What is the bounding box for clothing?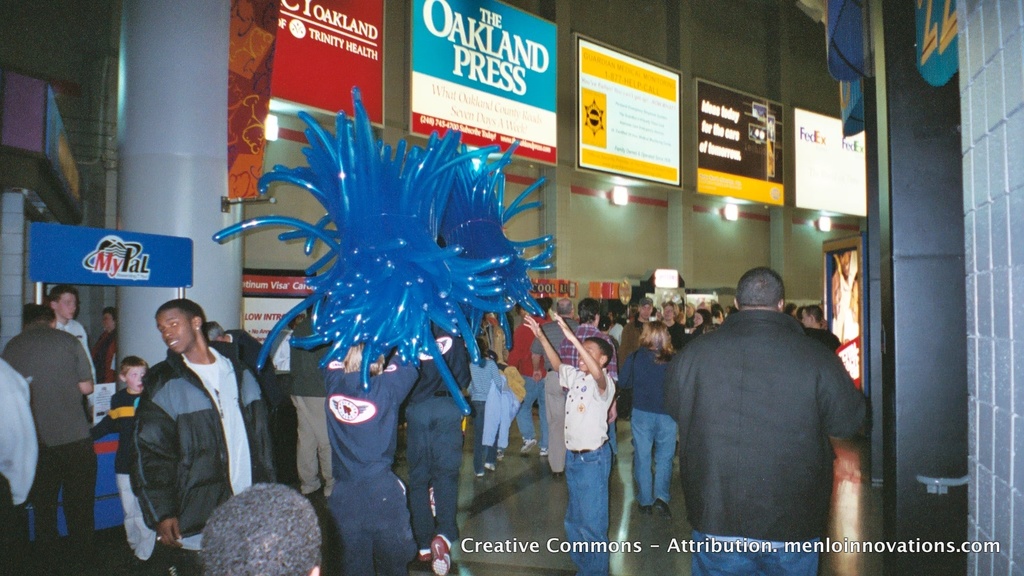
pyautogui.locateOnScreen(613, 347, 674, 501).
